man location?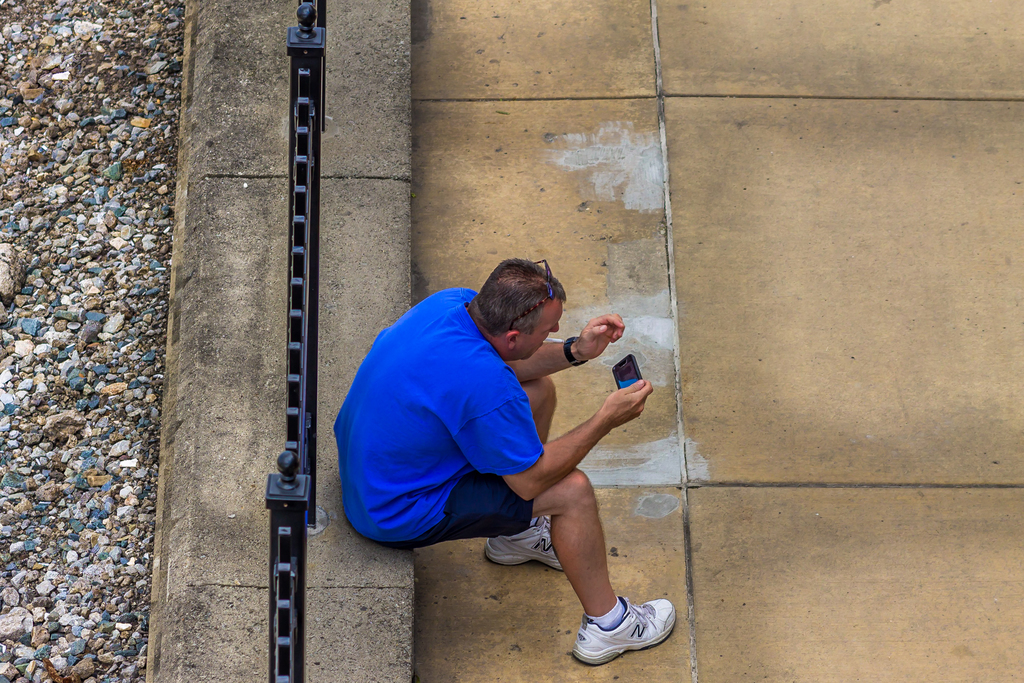
[356, 254, 669, 646]
